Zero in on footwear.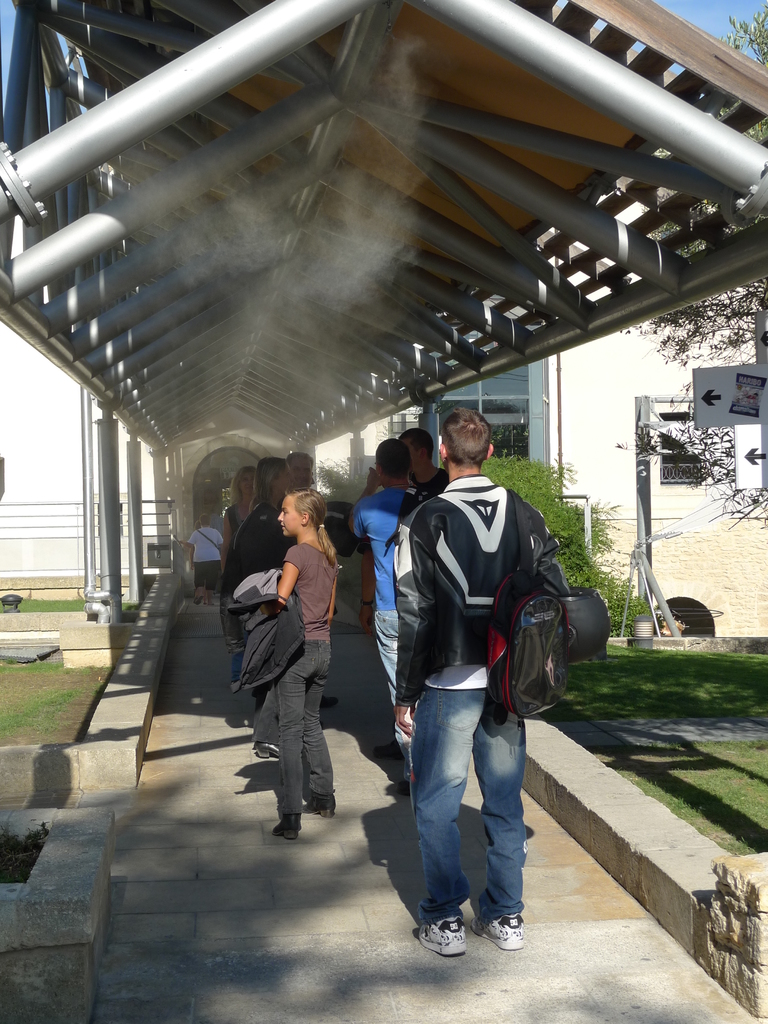
Zeroed in: [303, 790, 338, 819].
